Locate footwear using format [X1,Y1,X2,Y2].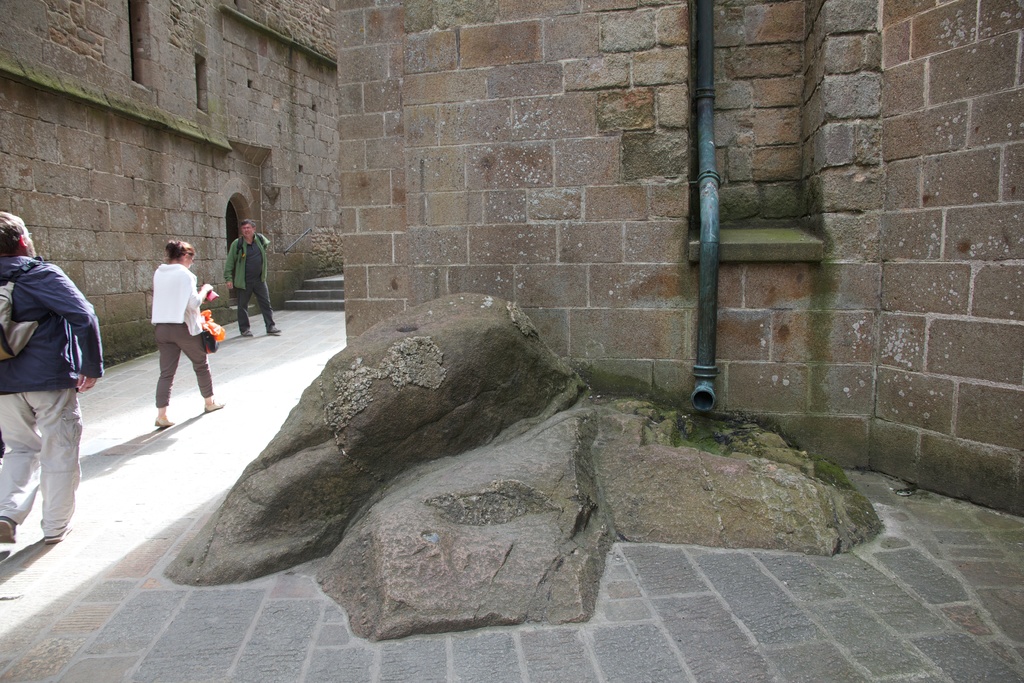
[269,324,281,336].
